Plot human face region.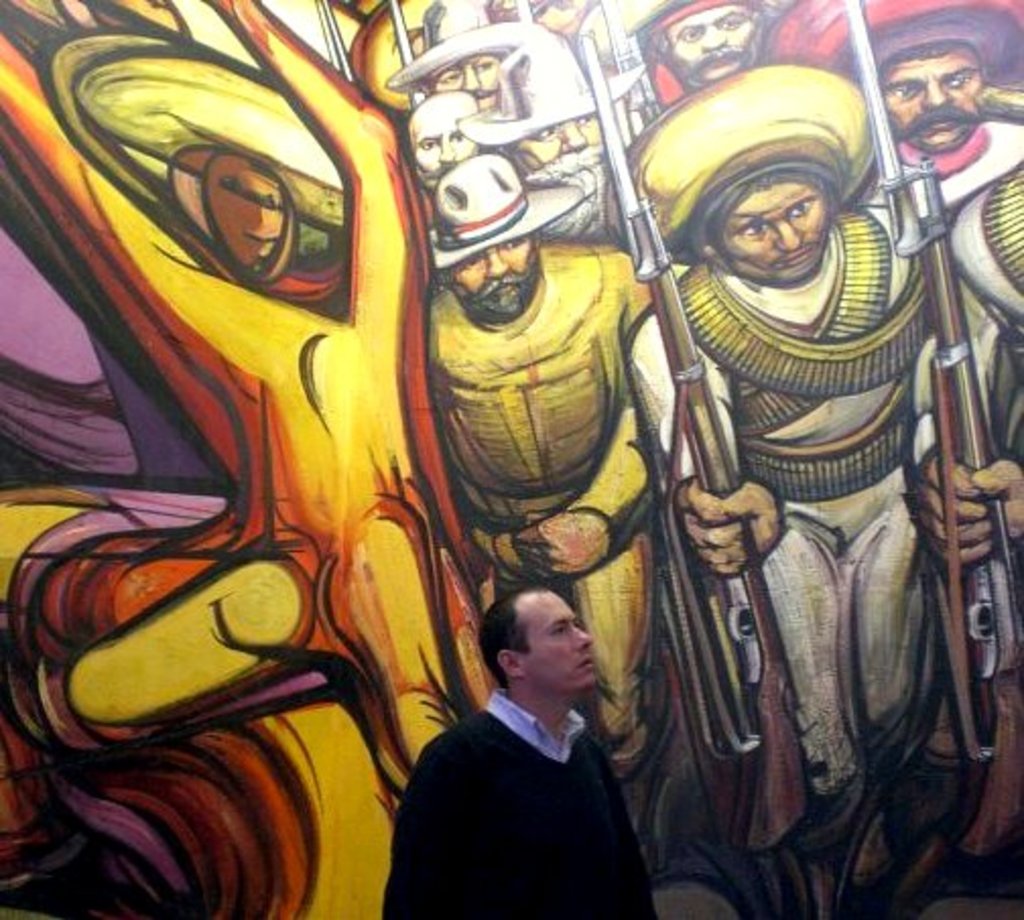
Plotted at crop(725, 181, 831, 282).
